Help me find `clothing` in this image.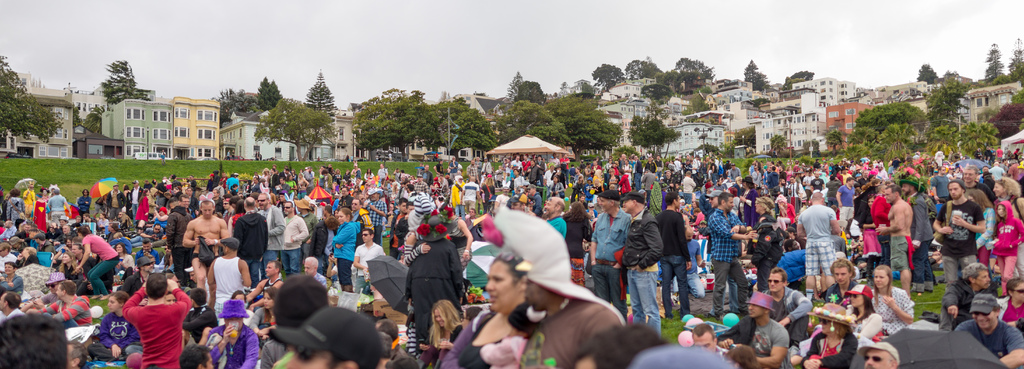
Found it: [89, 257, 109, 293].
